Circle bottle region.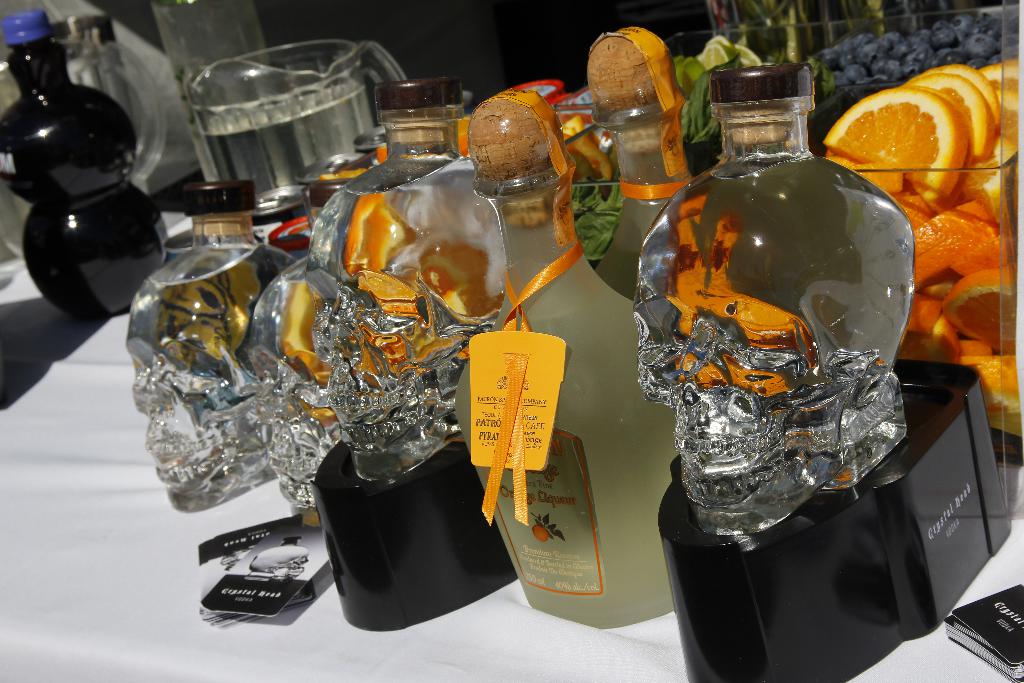
Region: (586, 31, 697, 299).
